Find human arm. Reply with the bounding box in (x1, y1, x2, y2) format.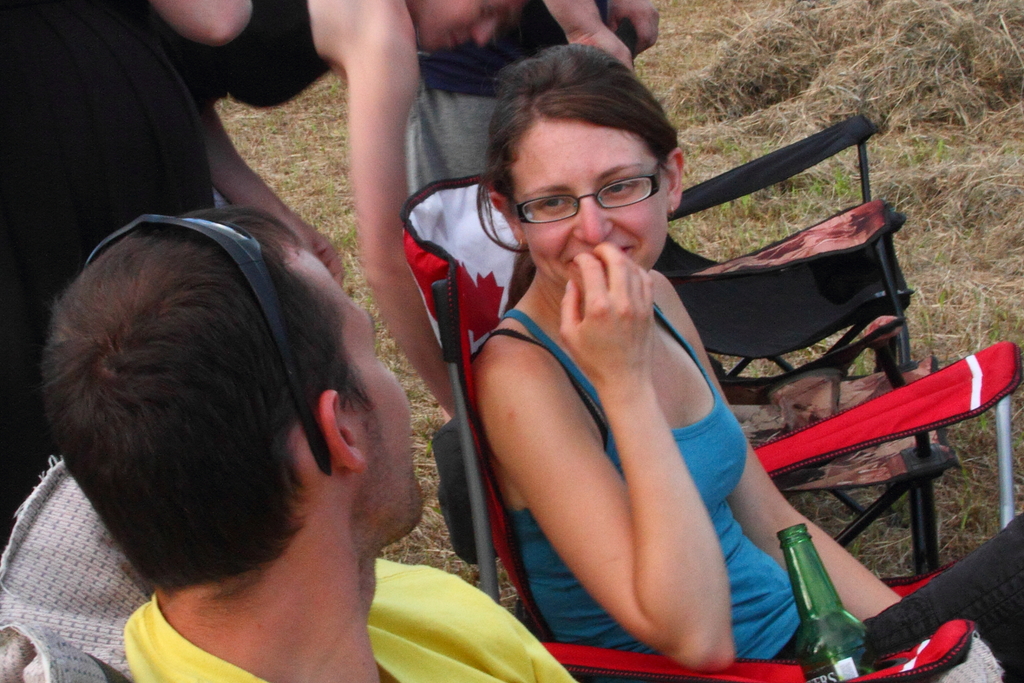
(541, 0, 642, 78).
